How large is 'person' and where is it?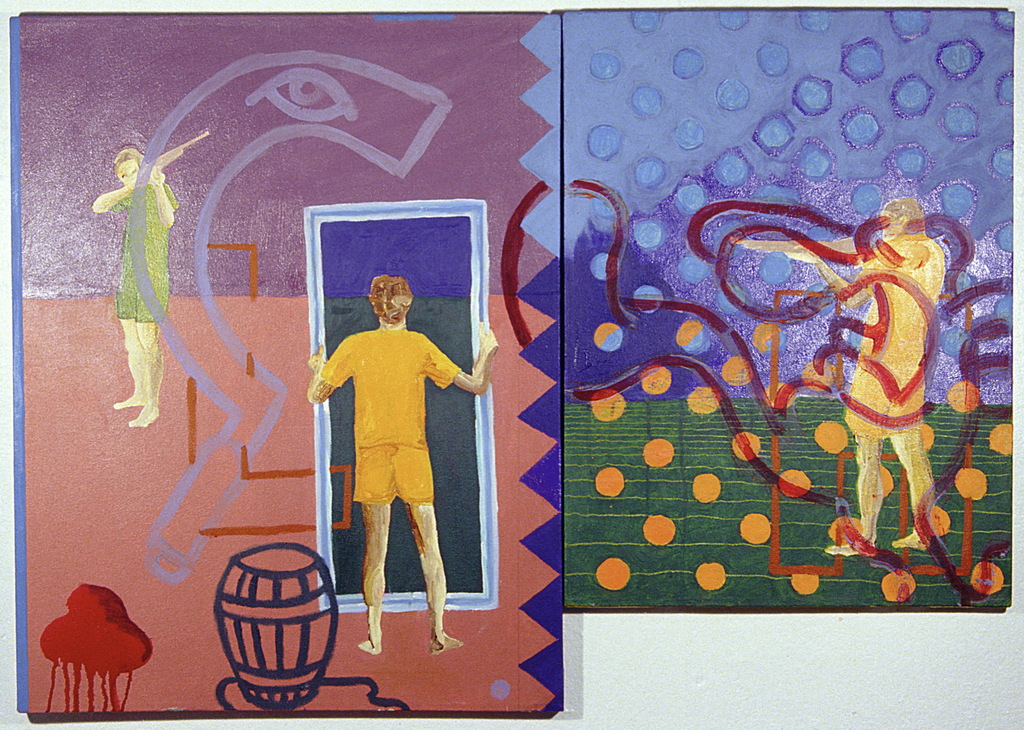
Bounding box: box=[742, 196, 952, 560].
